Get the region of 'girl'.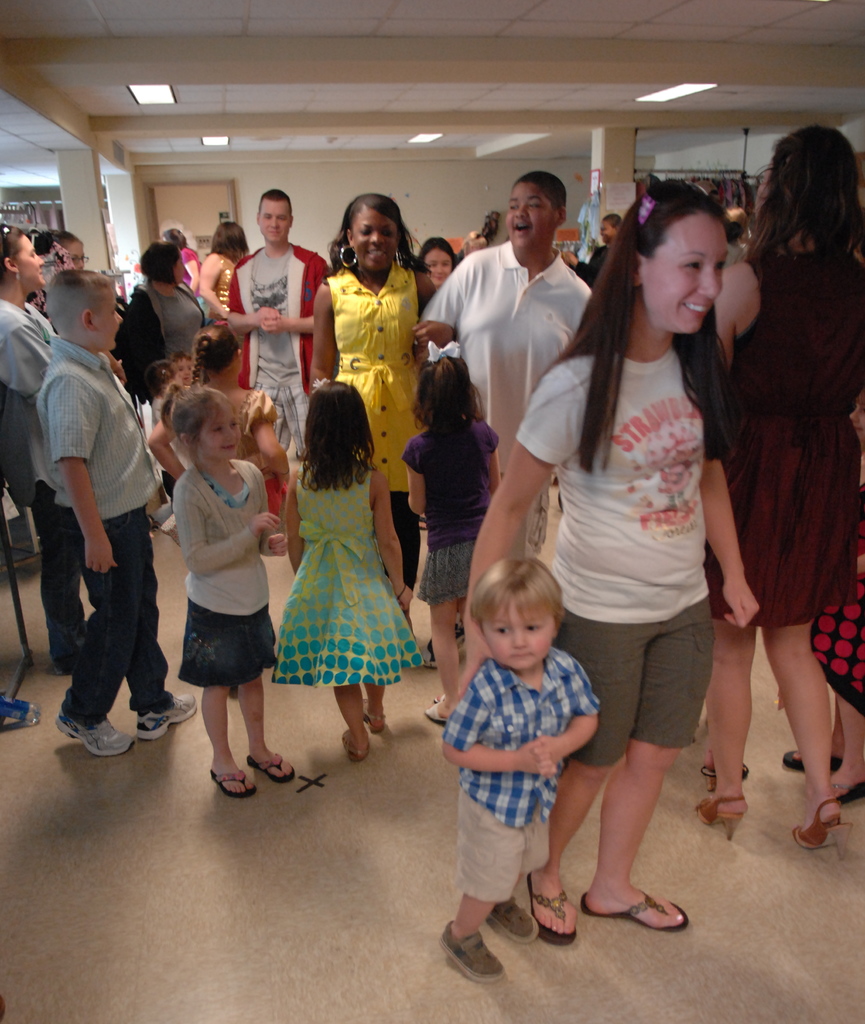
left=267, top=378, right=432, bottom=760.
